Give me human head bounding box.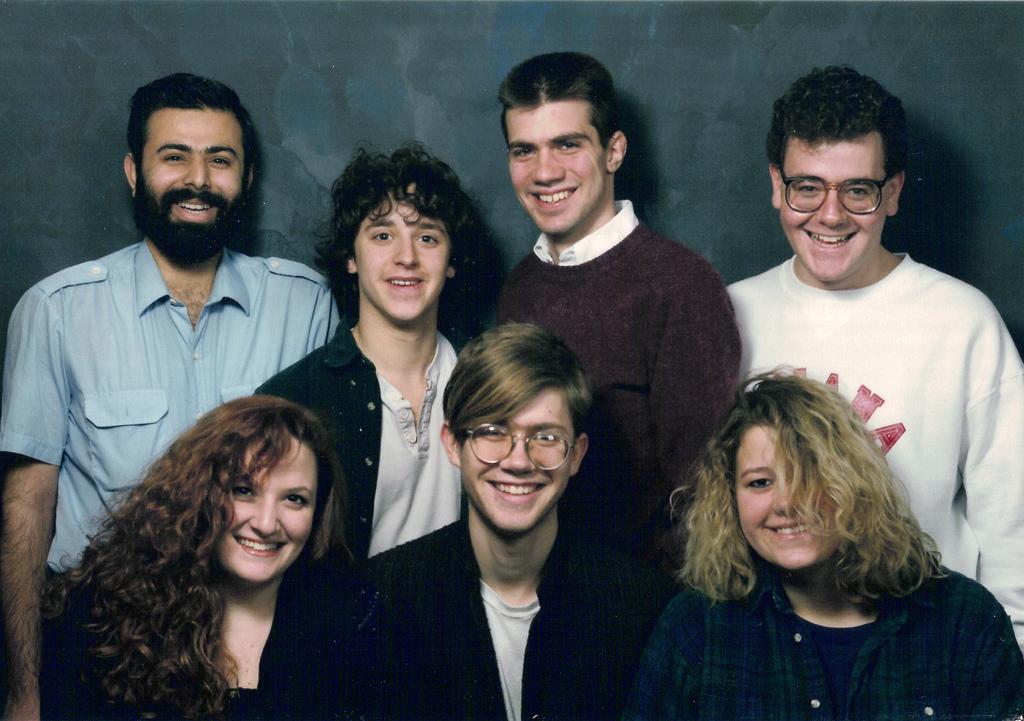
{"left": 438, "top": 323, "right": 594, "bottom": 540}.
